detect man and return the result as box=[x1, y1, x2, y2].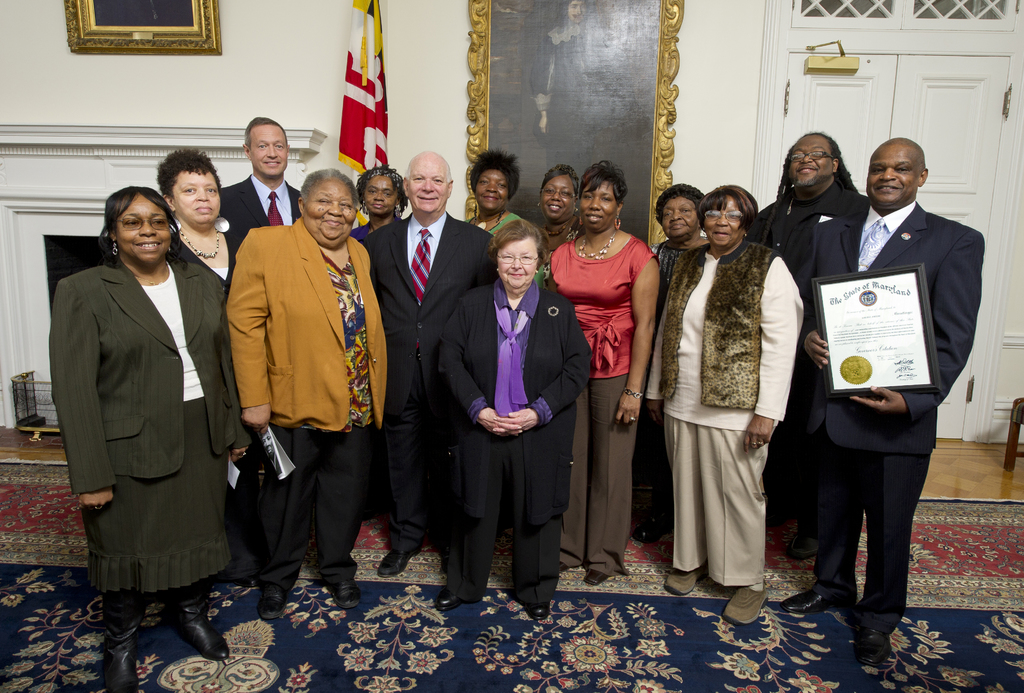
box=[223, 108, 309, 247].
